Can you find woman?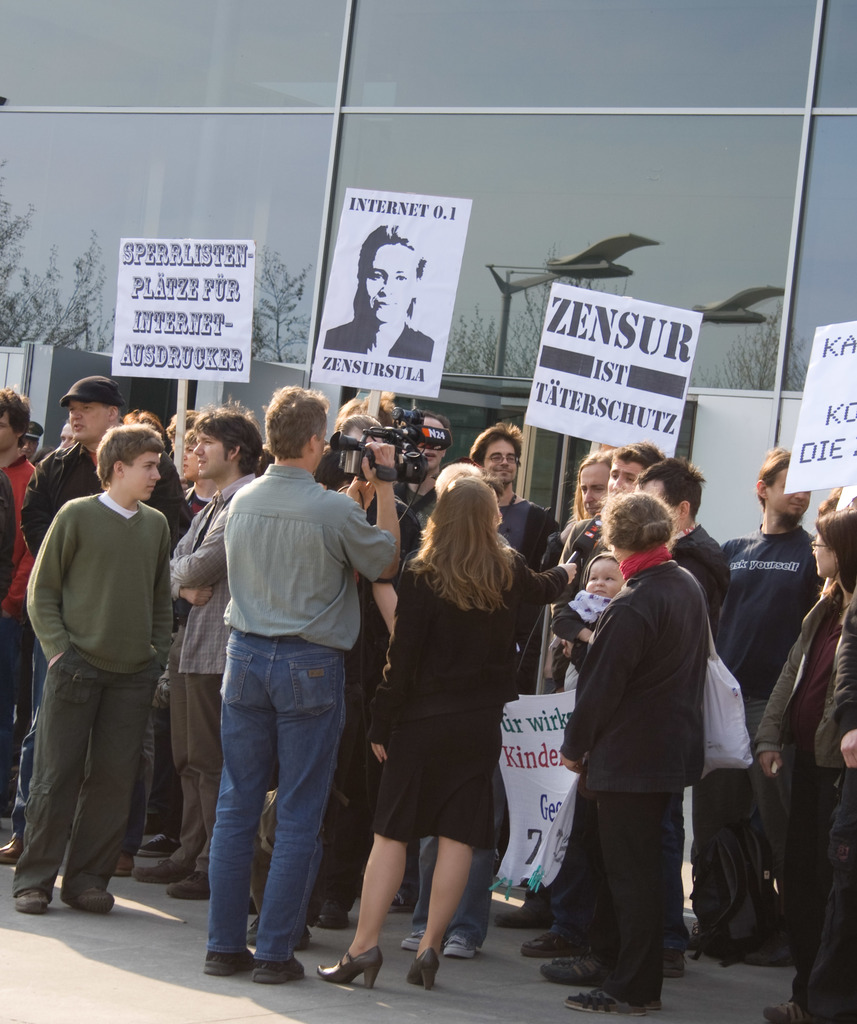
Yes, bounding box: {"x1": 755, "y1": 506, "x2": 856, "y2": 1023}.
